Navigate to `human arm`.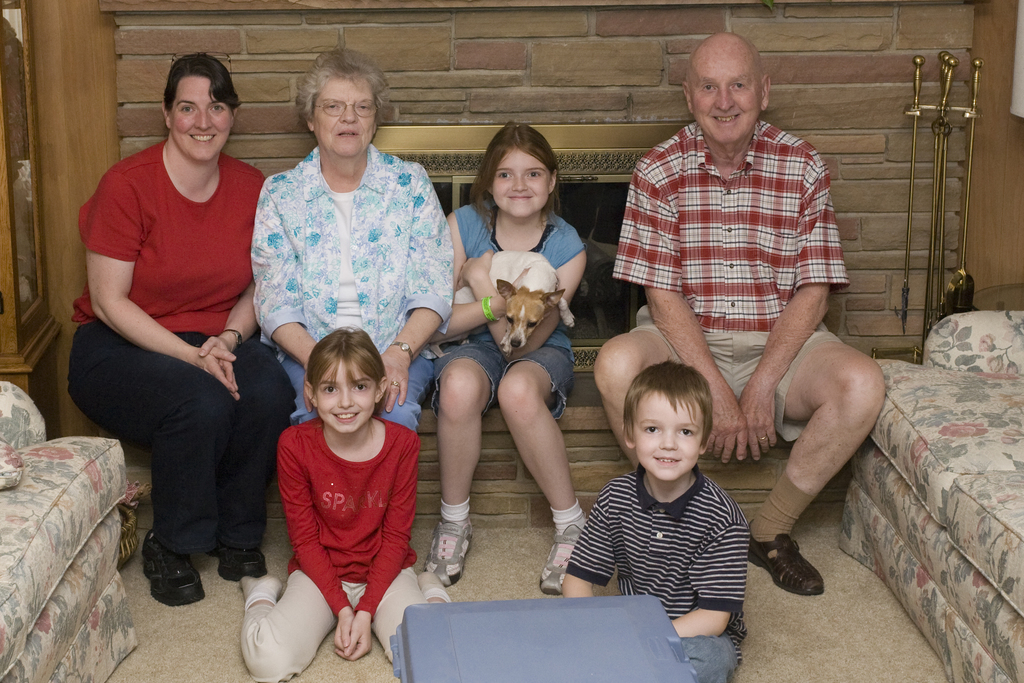
Navigation target: bbox=[435, 209, 520, 349].
